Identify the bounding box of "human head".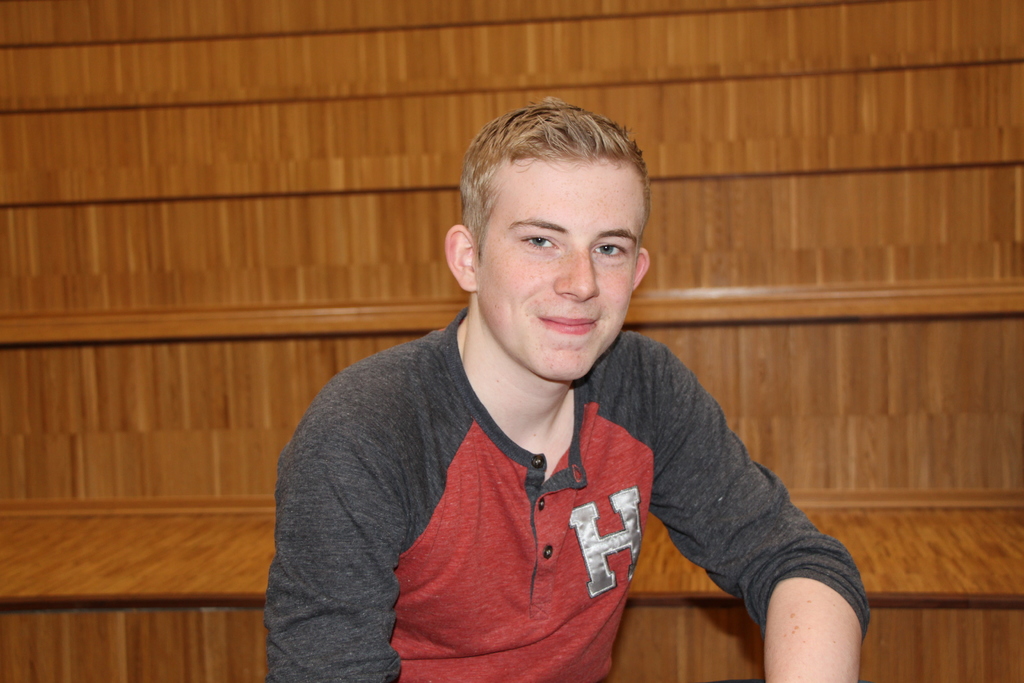
crop(436, 95, 664, 407).
